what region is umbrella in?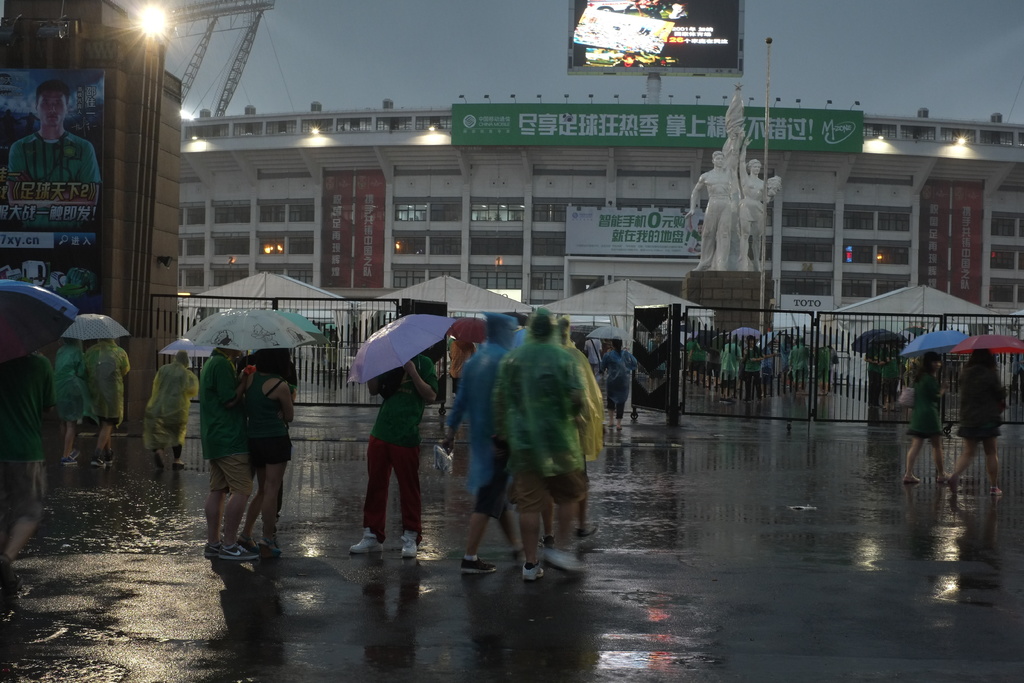
region(161, 338, 221, 363).
